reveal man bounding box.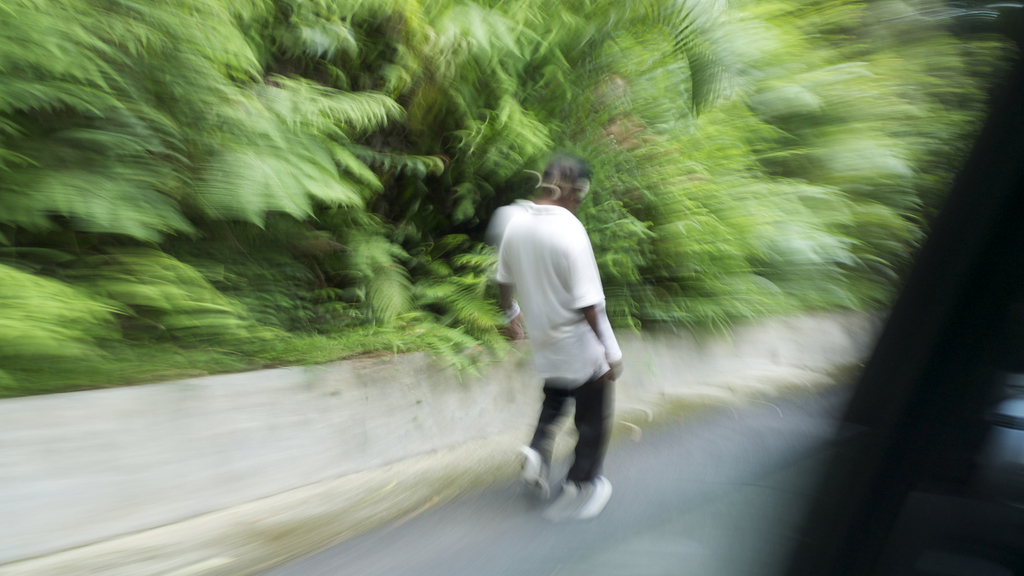
Revealed: <box>463,164,618,503</box>.
